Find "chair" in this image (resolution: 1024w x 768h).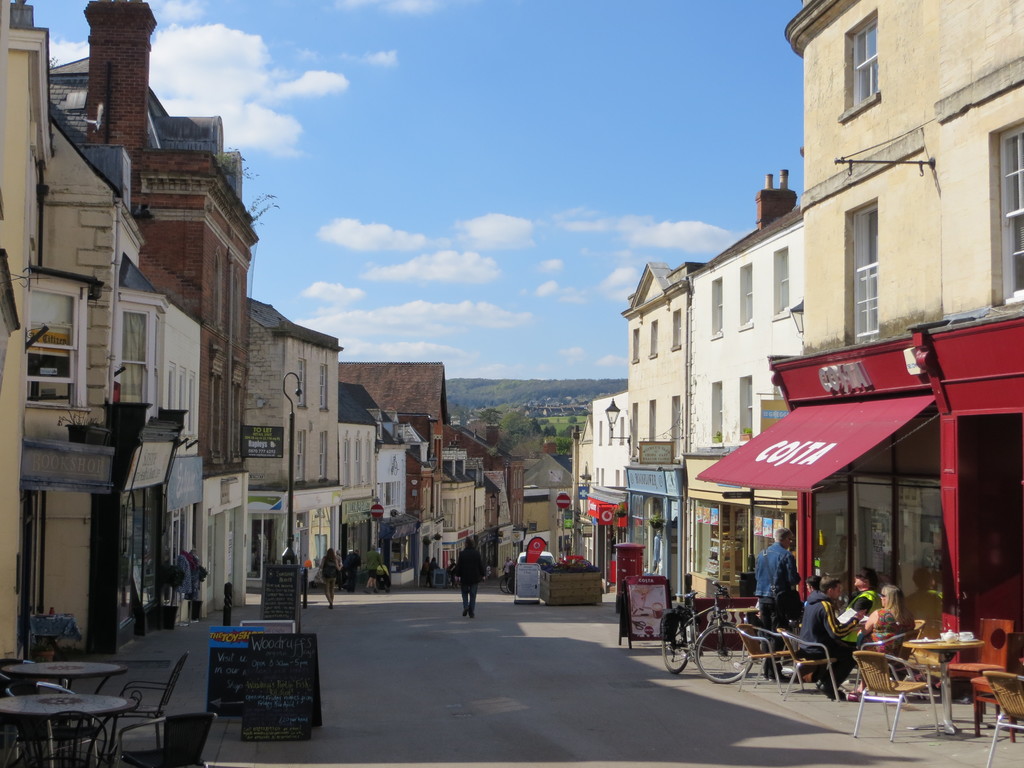
[left=116, top=653, right=188, bottom=751].
